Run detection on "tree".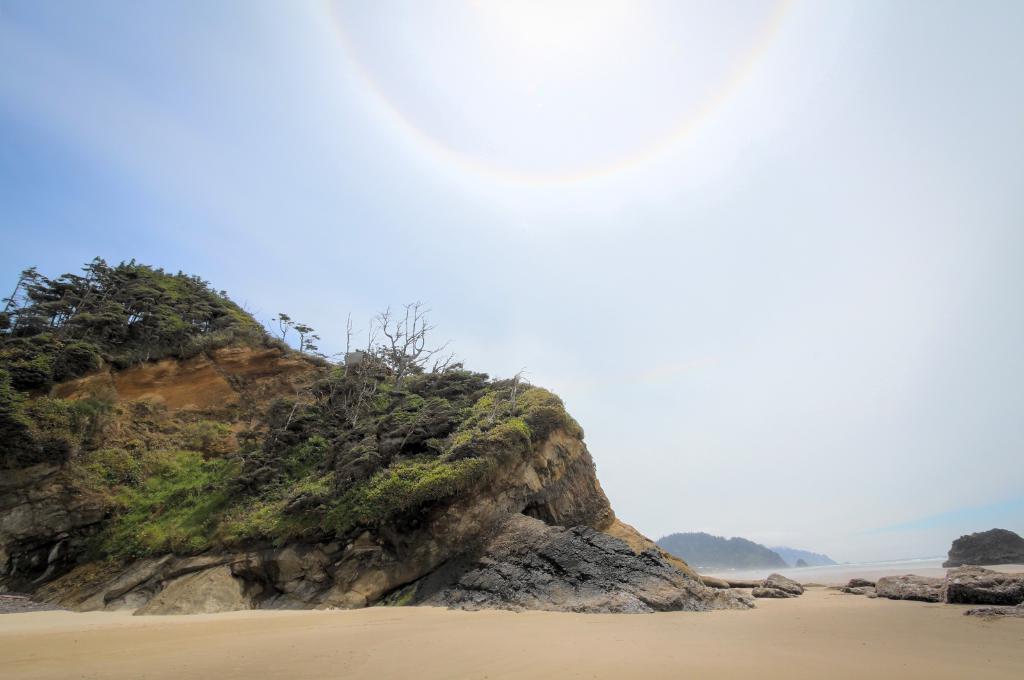
Result: {"left": 273, "top": 387, "right": 317, "bottom": 443}.
